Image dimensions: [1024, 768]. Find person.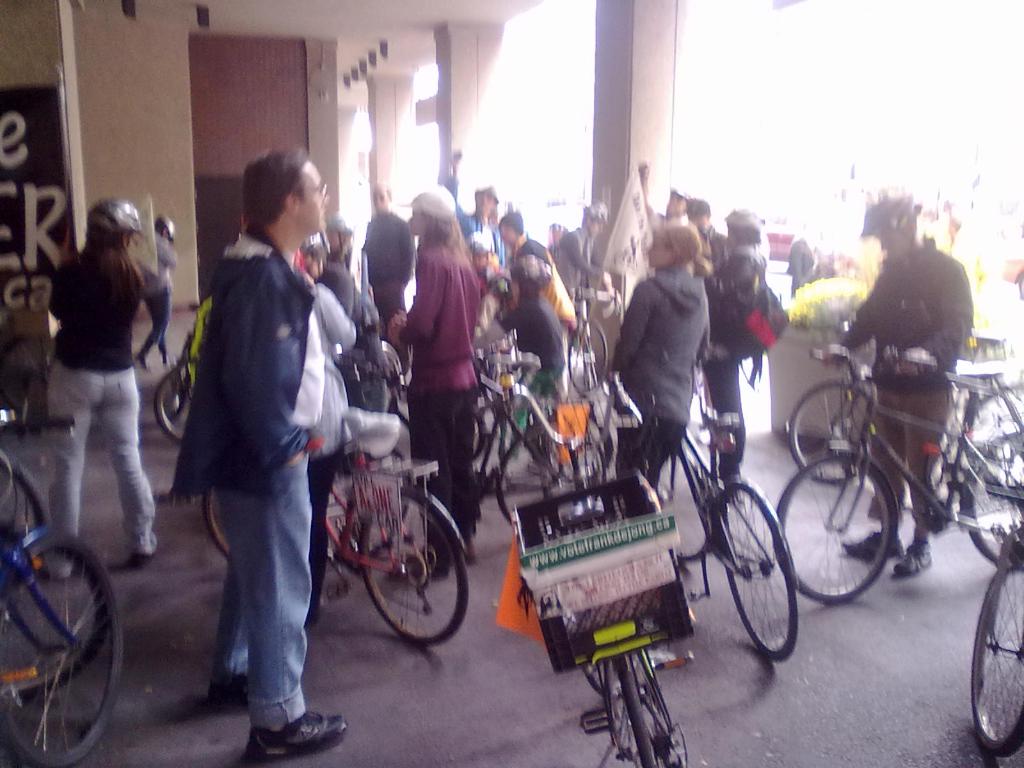
l=133, t=217, r=173, b=371.
